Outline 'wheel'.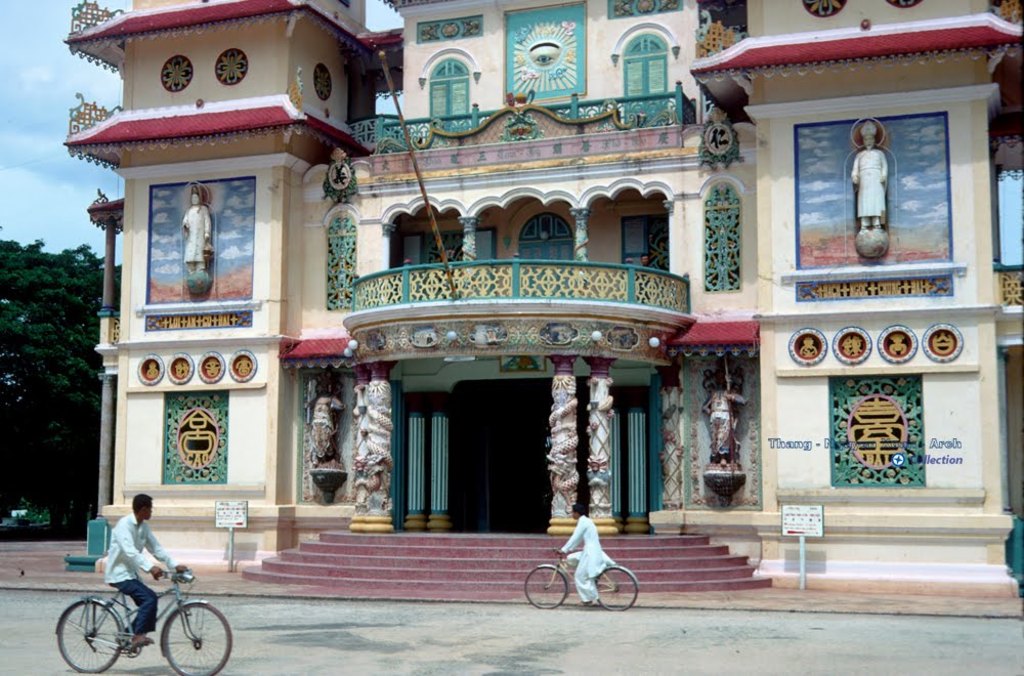
Outline: (163,603,234,675).
